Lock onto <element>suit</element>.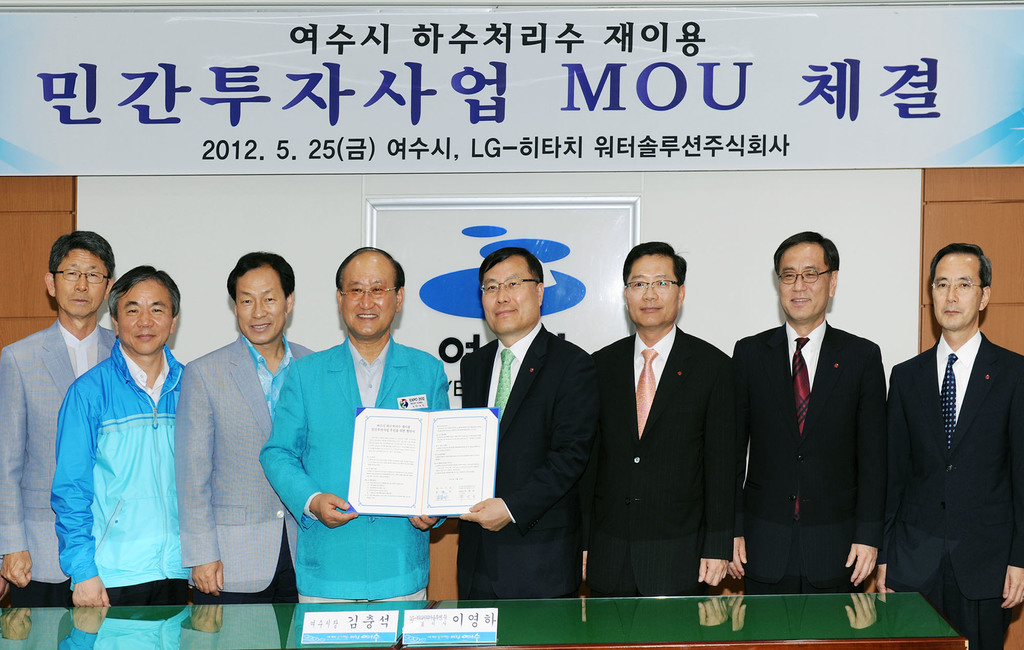
Locked: 874/329/1023/649.
